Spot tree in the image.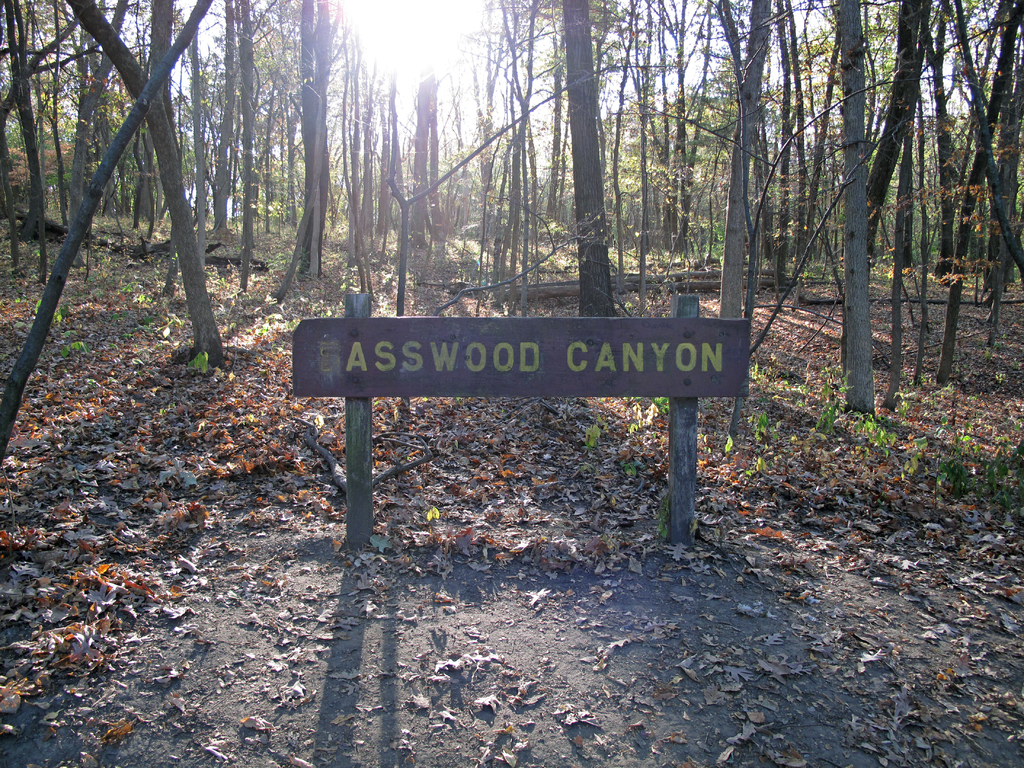
tree found at x1=562, y1=0, x2=620, y2=321.
